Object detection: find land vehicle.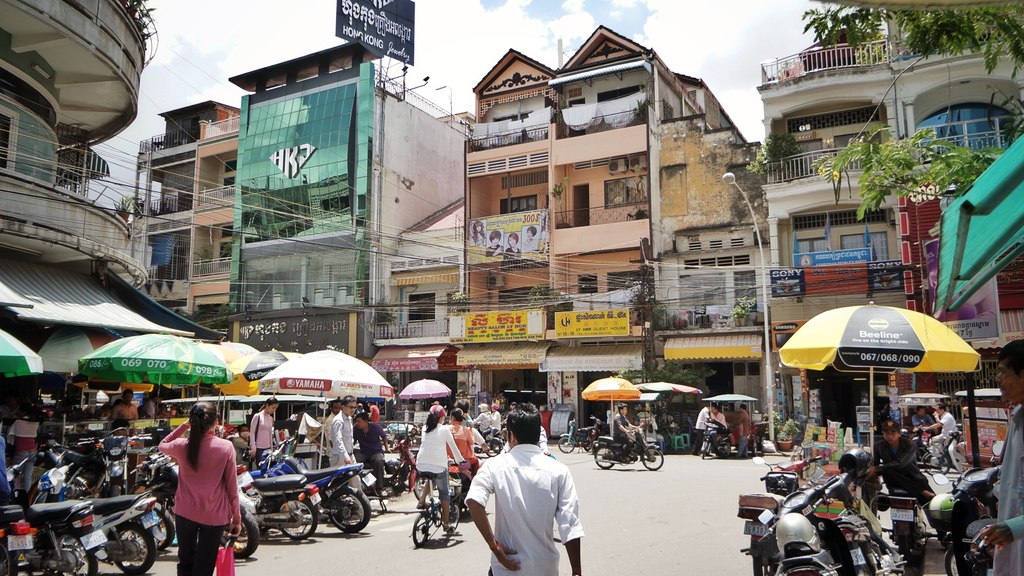
819, 465, 911, 575.
